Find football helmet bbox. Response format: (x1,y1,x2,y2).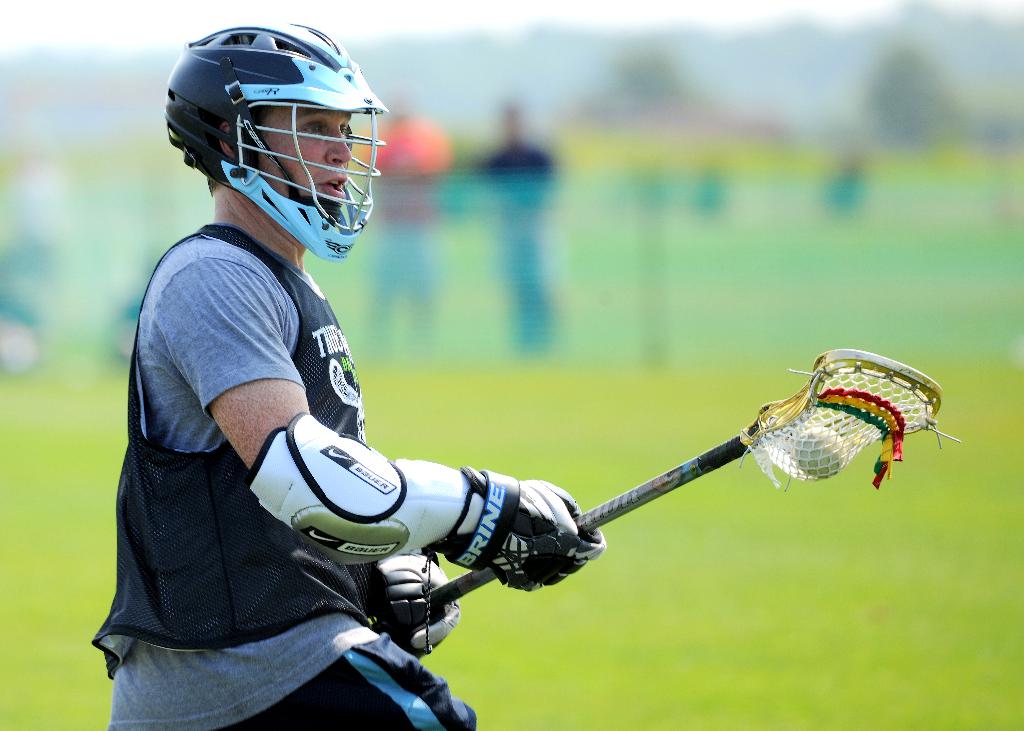
(159,6,370,261).
